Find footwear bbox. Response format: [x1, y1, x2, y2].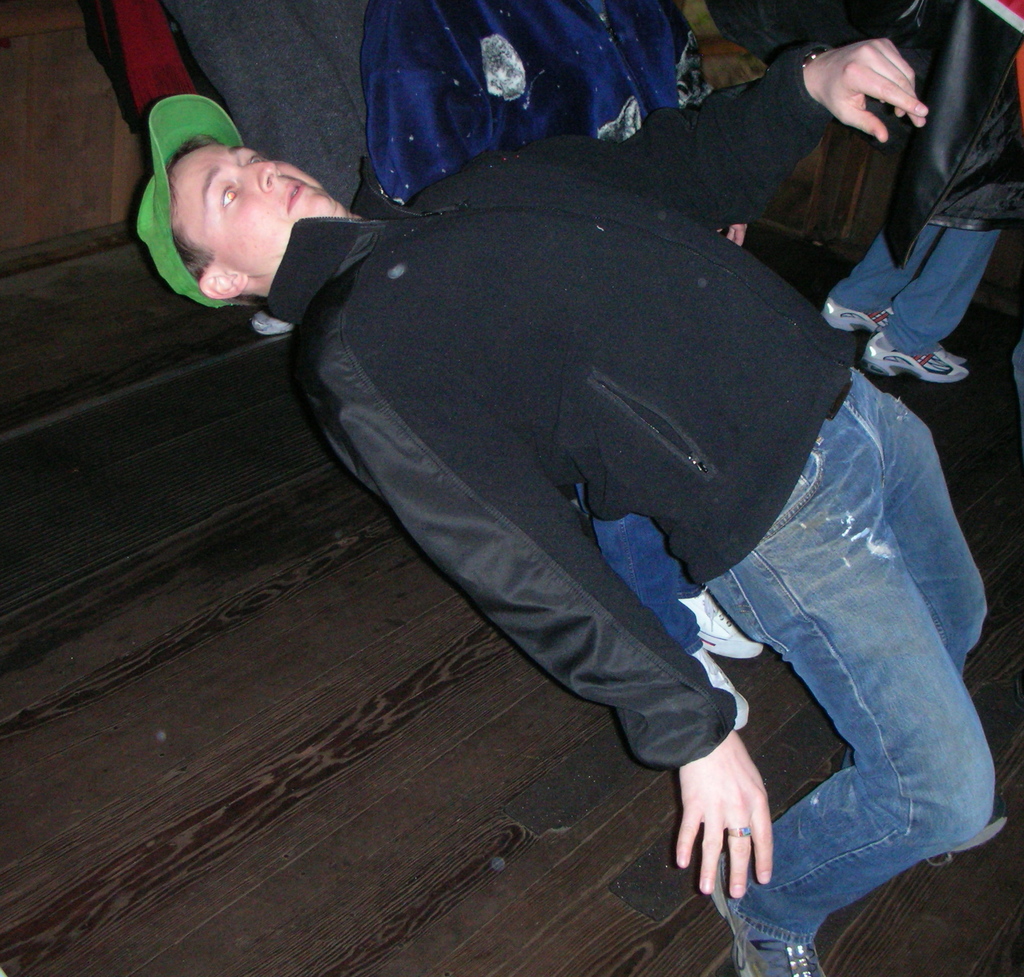
[943, 809, 1018, 858].
